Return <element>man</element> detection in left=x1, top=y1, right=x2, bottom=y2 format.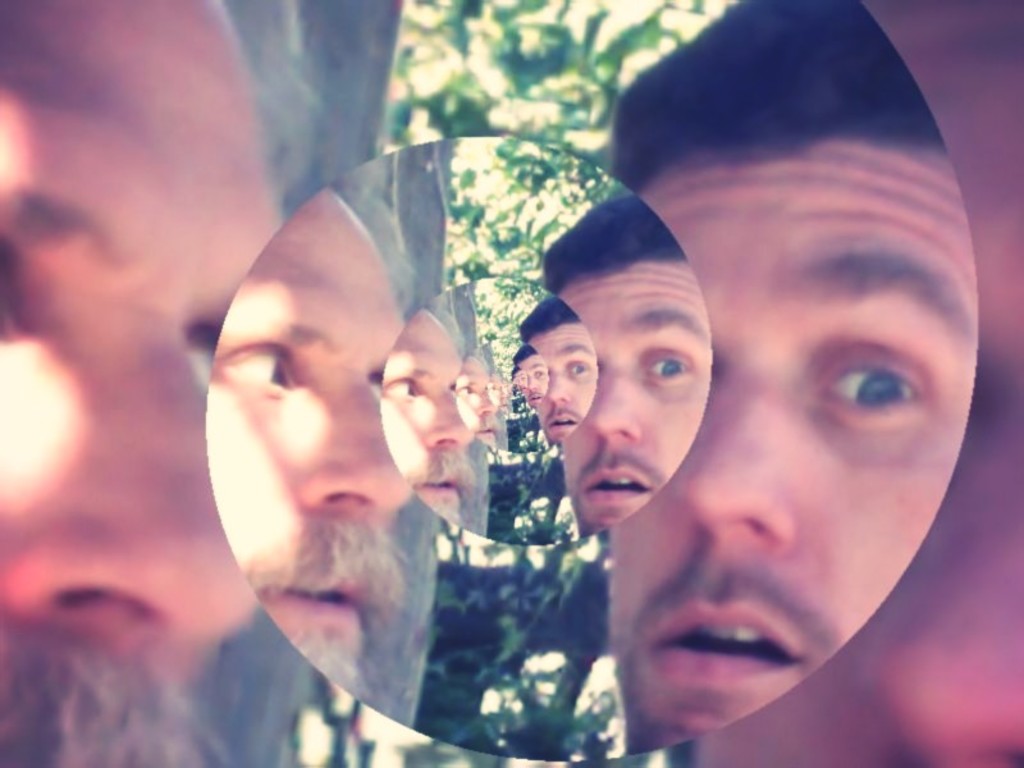
left=0, top=0, right=280, bottom=767.
